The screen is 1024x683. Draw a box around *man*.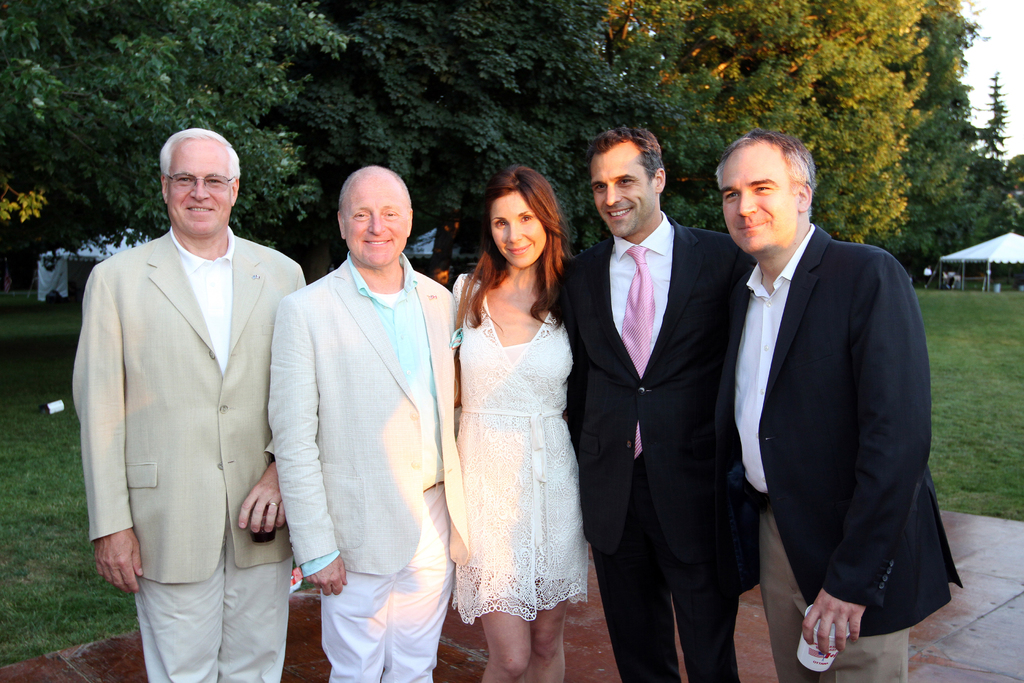
556,123,750,682.
